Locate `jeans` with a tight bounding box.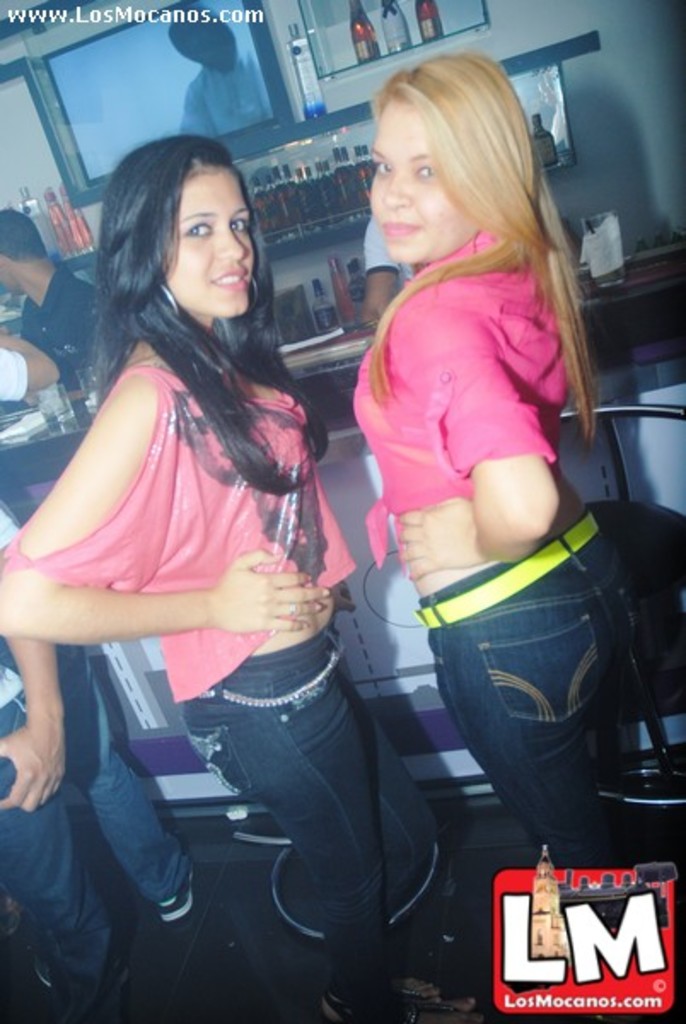
pyautogui.locateOnScreen(0, 691, 145, 1019).
